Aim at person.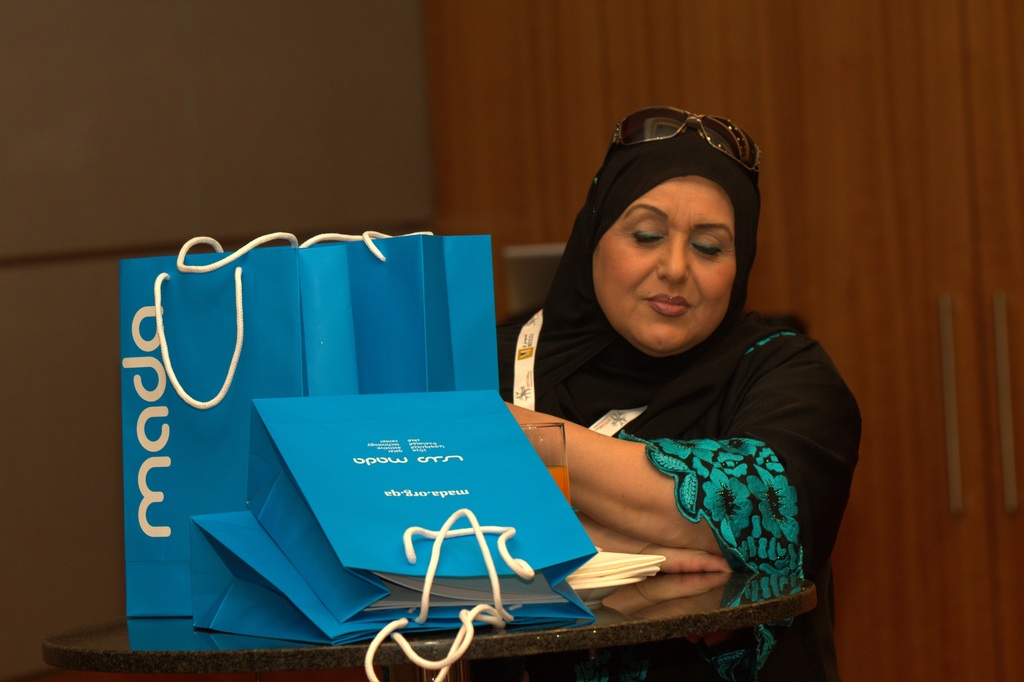
Aimed at [461, 82, 849, 659].
